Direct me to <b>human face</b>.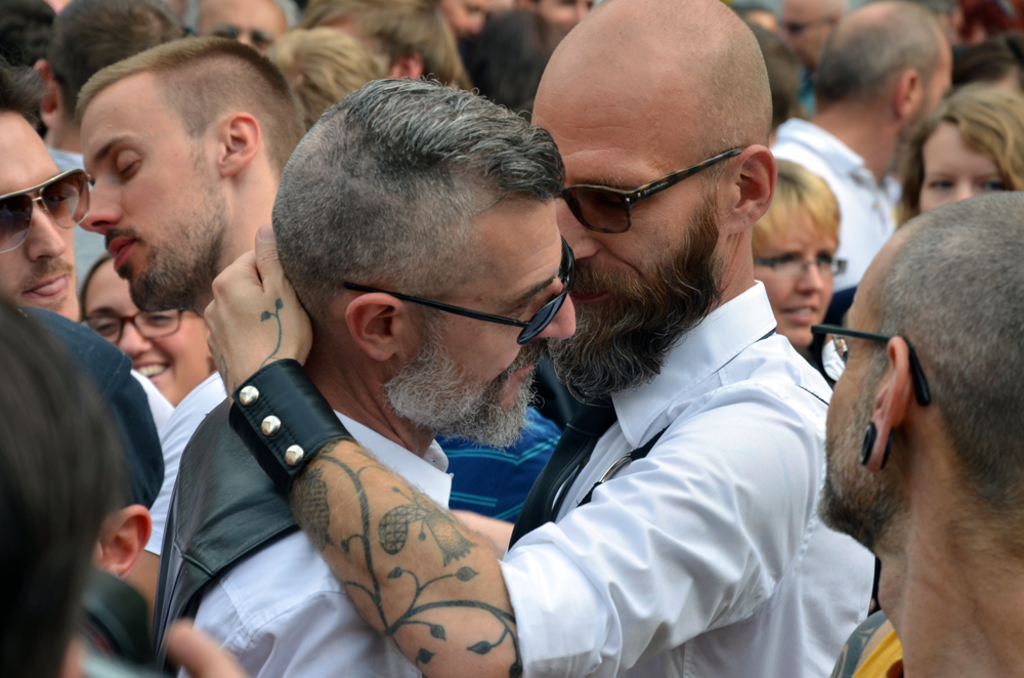
Direction: x1=196 y1=0 x2=288 y2=47.
